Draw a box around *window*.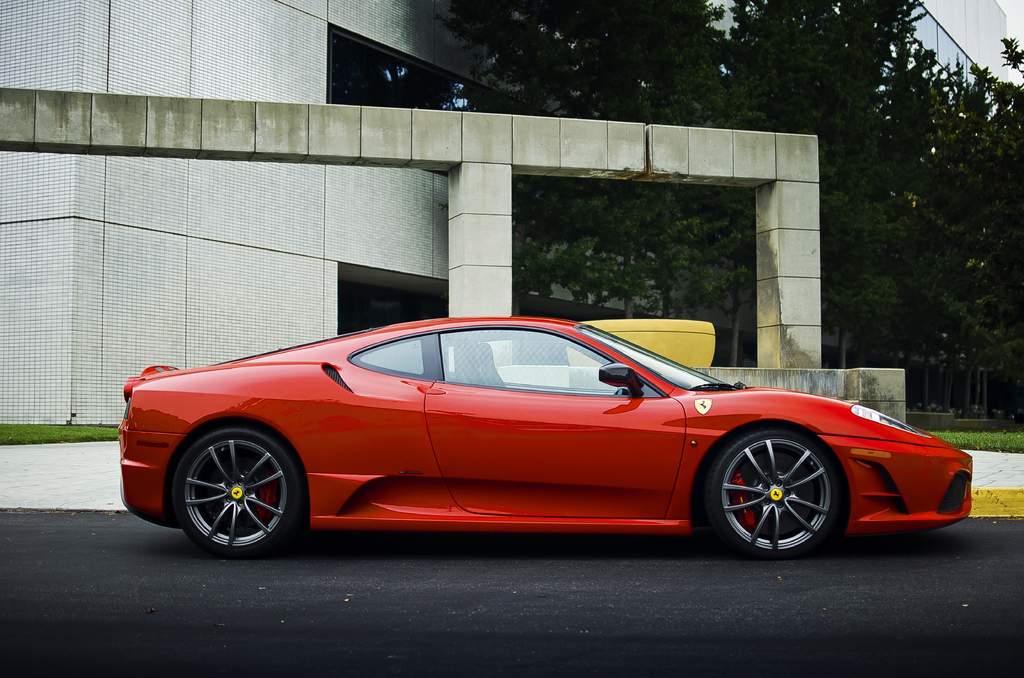
{"x1": 444, "y1": 330, "x2": 649, "y2": 392}.
